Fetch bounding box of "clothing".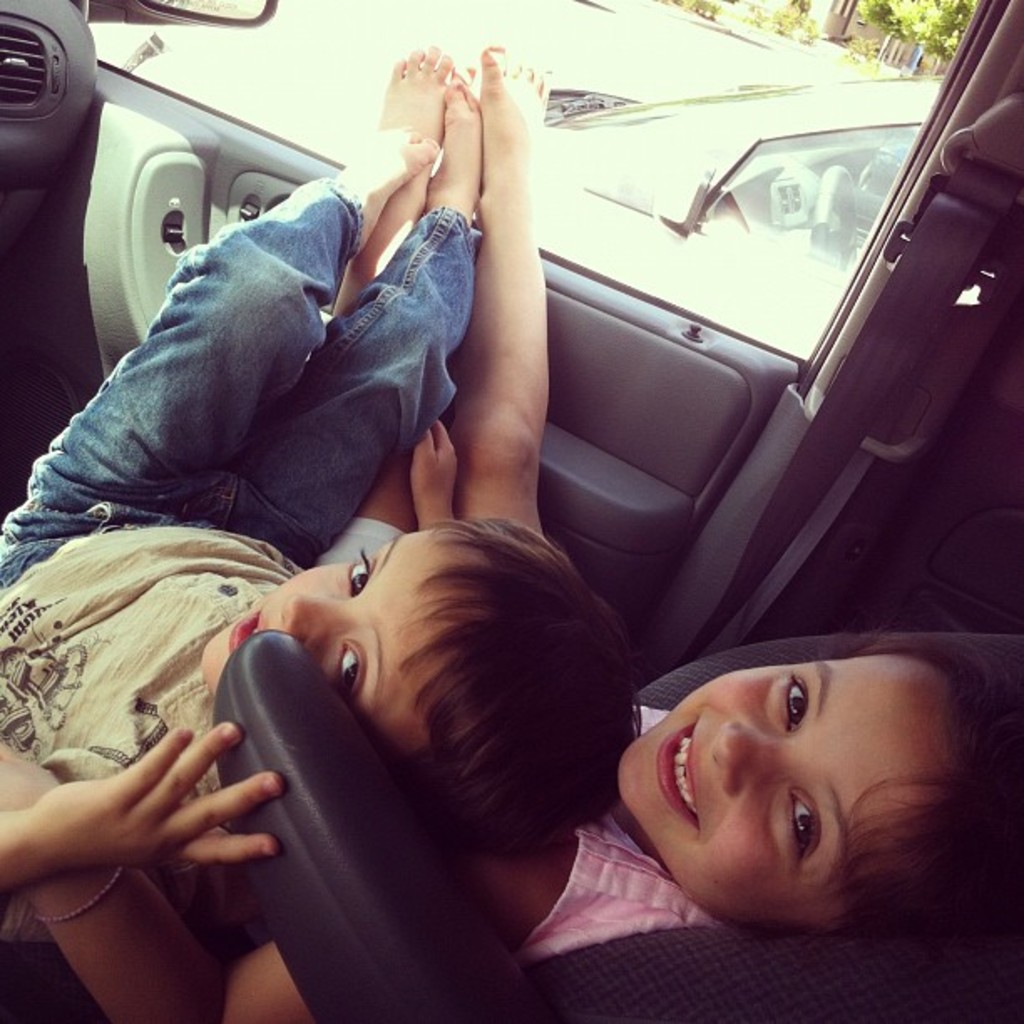
Bbox: Rect(515, 813, 699, 955).
